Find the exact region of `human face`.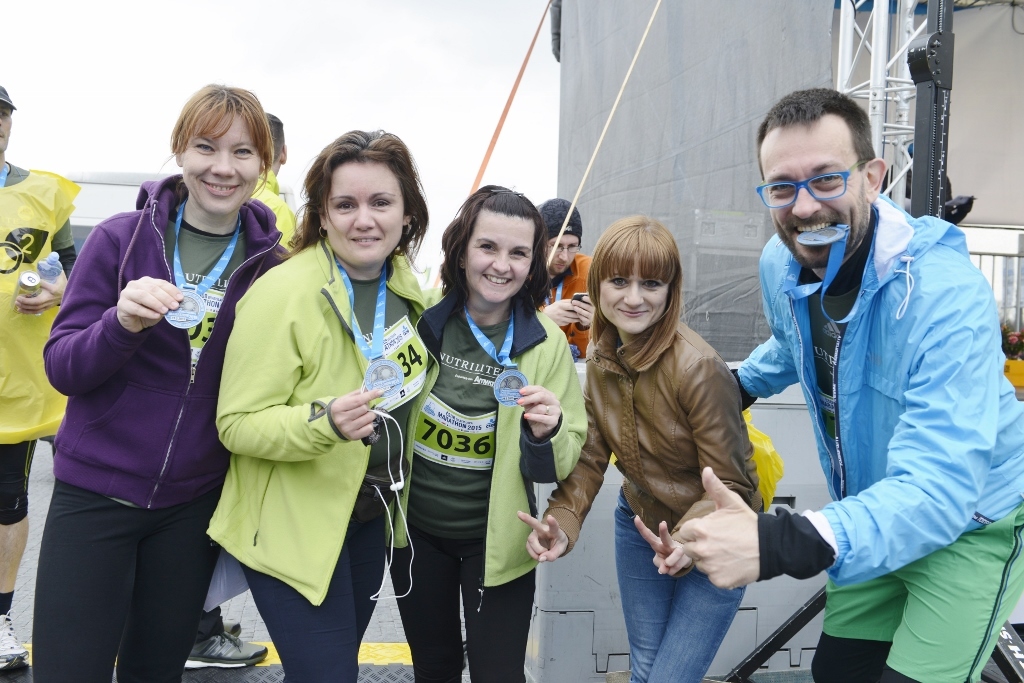
Exact region: box(545, 236, 582, 275).
